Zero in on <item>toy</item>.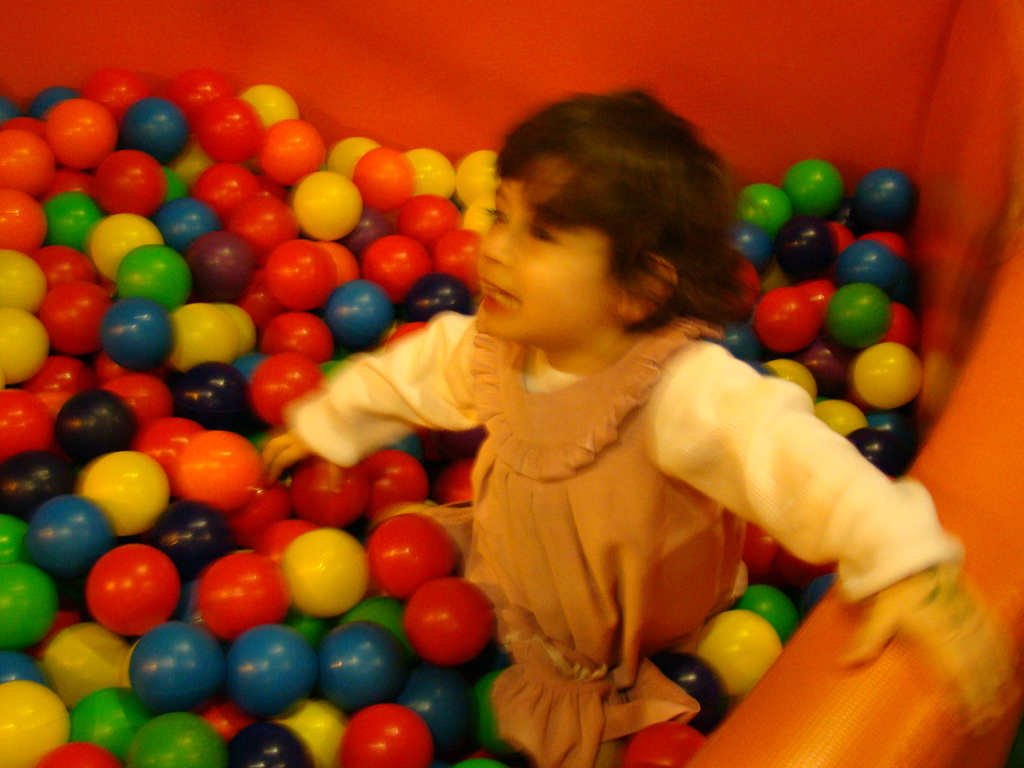
Zeroed in: (x1=232, y1=722, x2=323, y2=767).
